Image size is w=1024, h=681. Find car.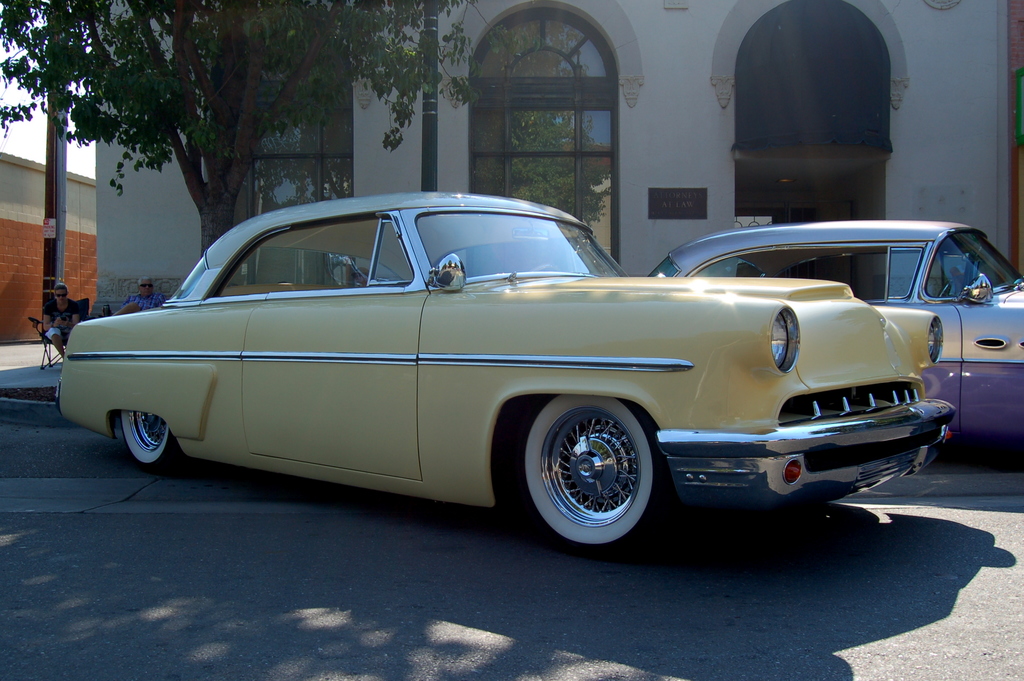
l=642, t=220, r=1023, b=446.
